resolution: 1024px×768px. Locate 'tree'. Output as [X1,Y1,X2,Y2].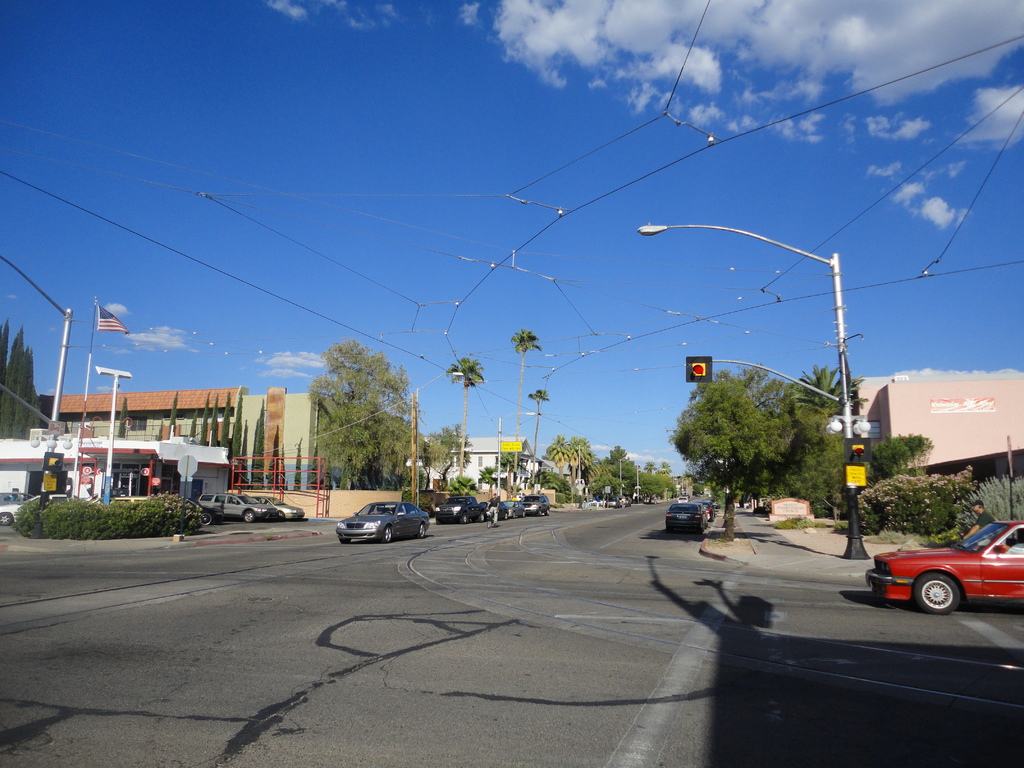
[210,389,221,447].
